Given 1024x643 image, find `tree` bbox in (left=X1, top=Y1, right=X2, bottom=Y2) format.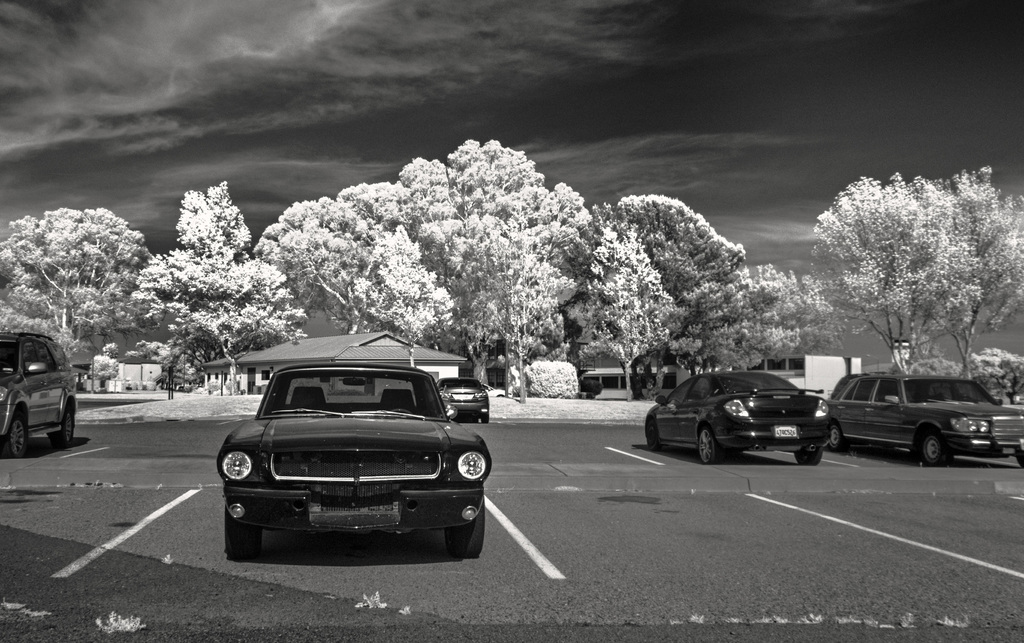
(left=617, top=191, right=746, bottom=389).
